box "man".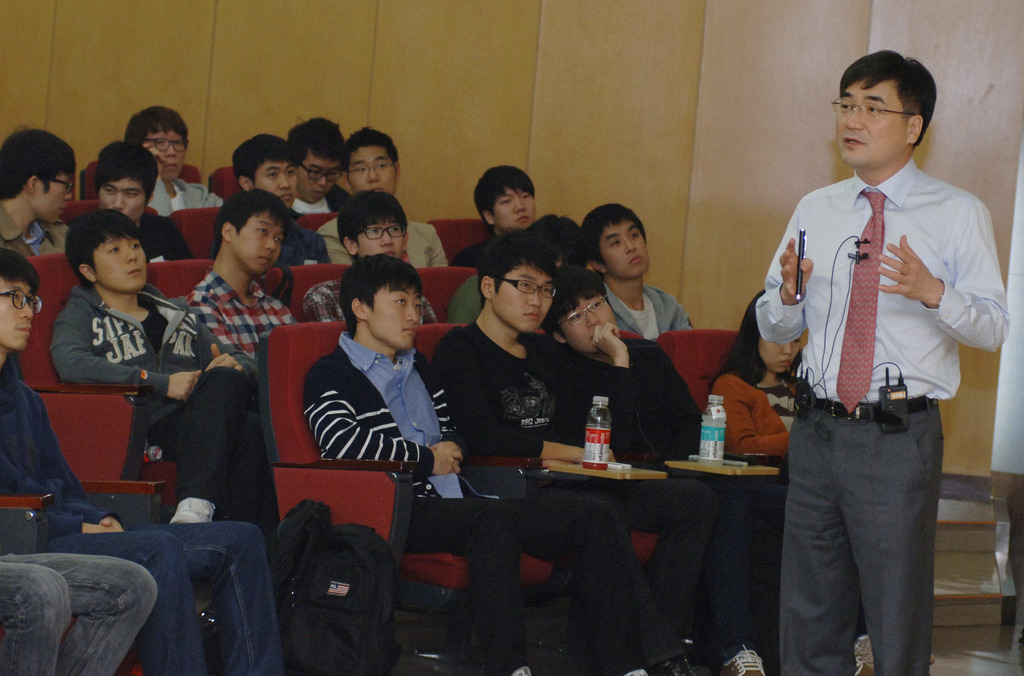
<box>326,170,422,257</box>.
